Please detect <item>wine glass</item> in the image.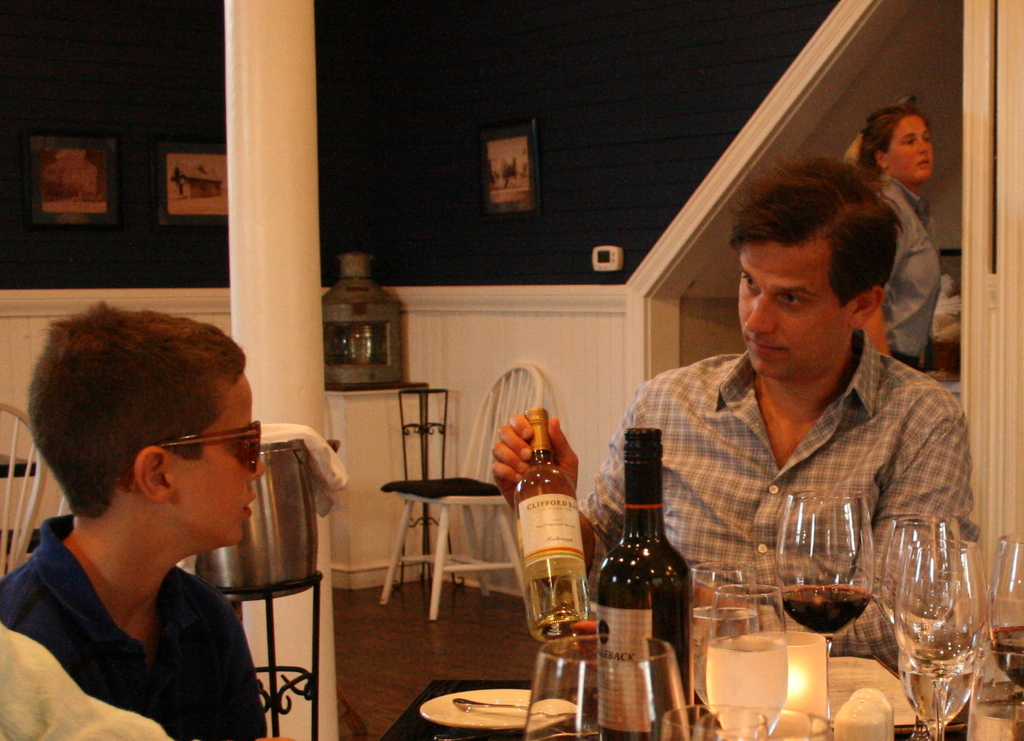
[705,582,785,740].
